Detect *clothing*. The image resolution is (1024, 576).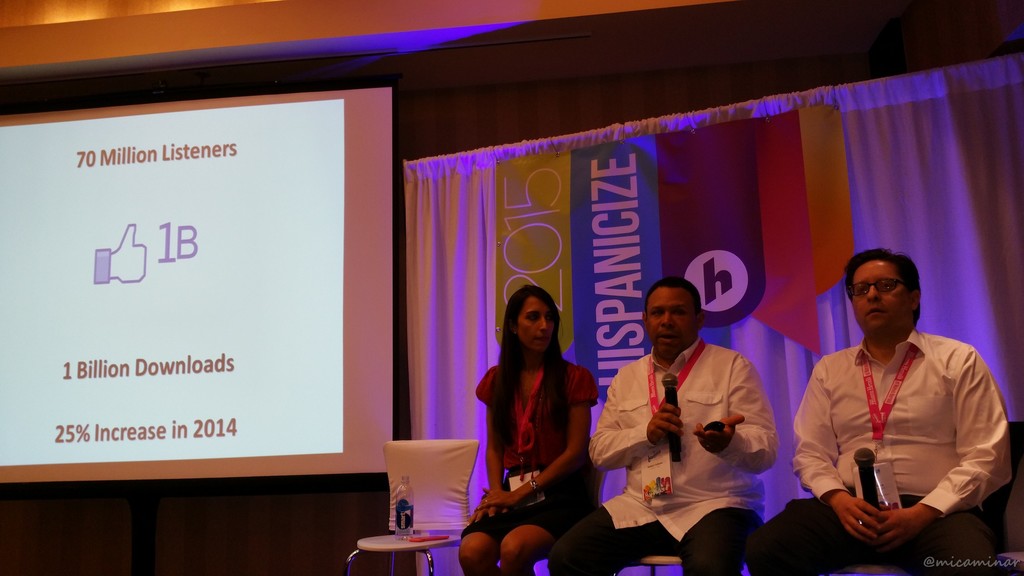
select_region(796, 302, 1014, 561).
